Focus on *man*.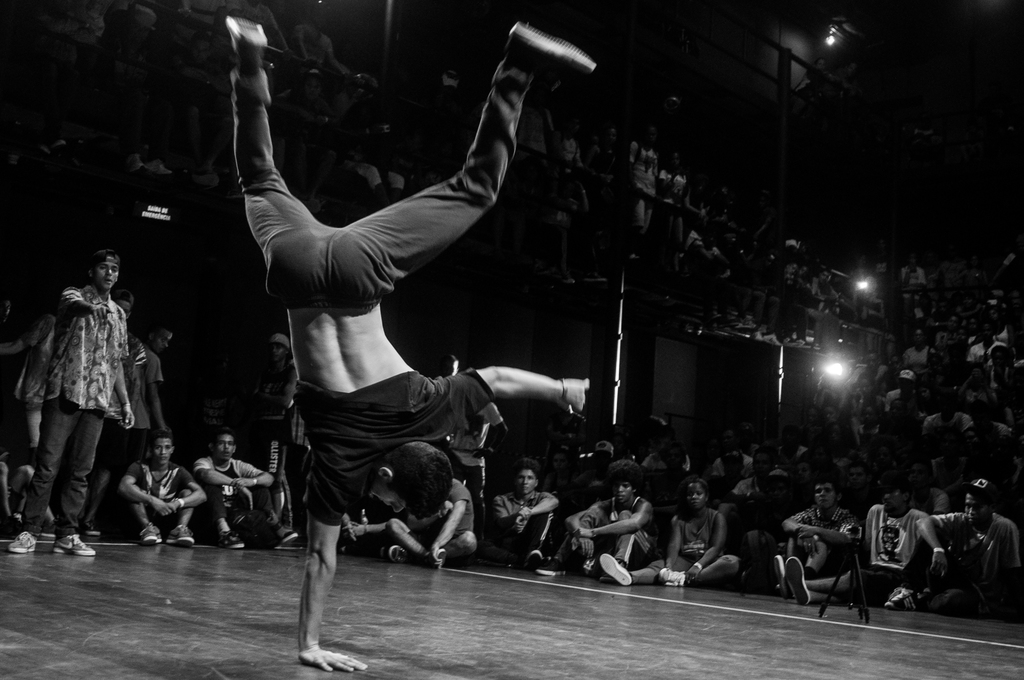
Focused at <bbox>780, 477, 924, 610</bbox>.
